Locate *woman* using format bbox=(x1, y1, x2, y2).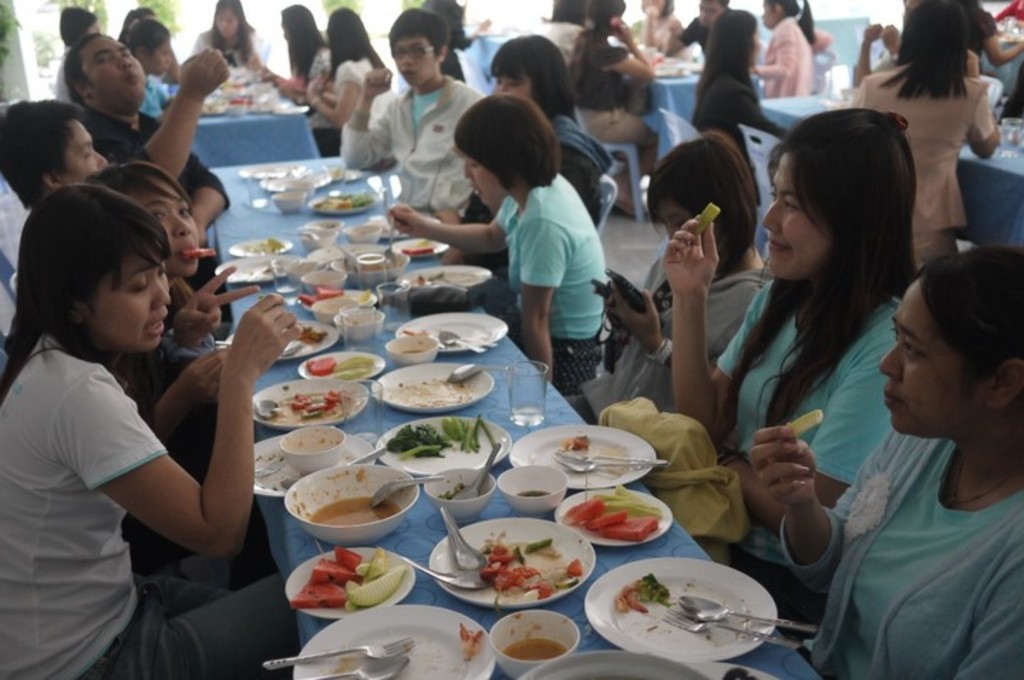
bbox=(741, 252, 1023, 679).
